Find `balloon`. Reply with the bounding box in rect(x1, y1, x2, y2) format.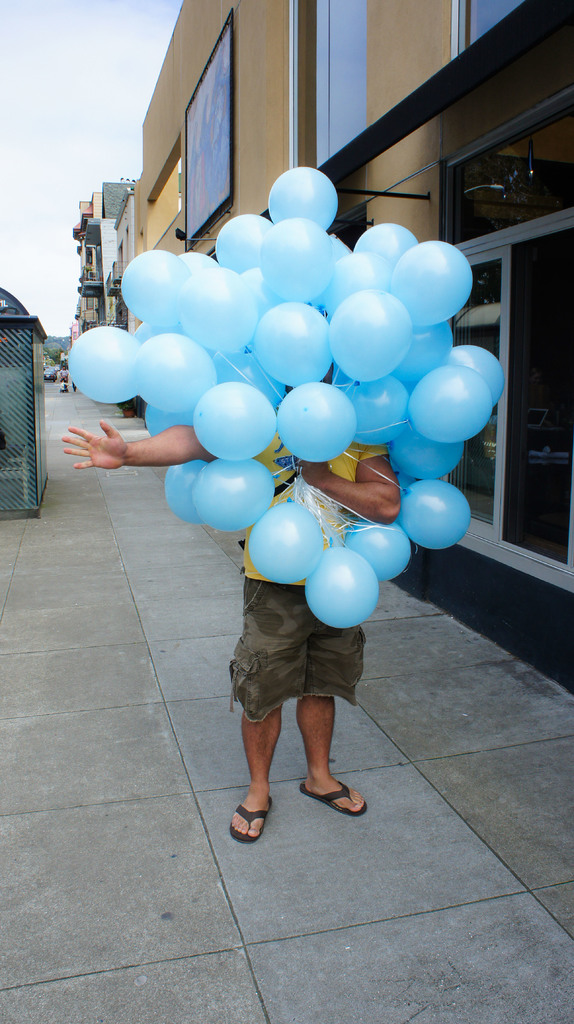
rect(406, 362, 488, 442).
